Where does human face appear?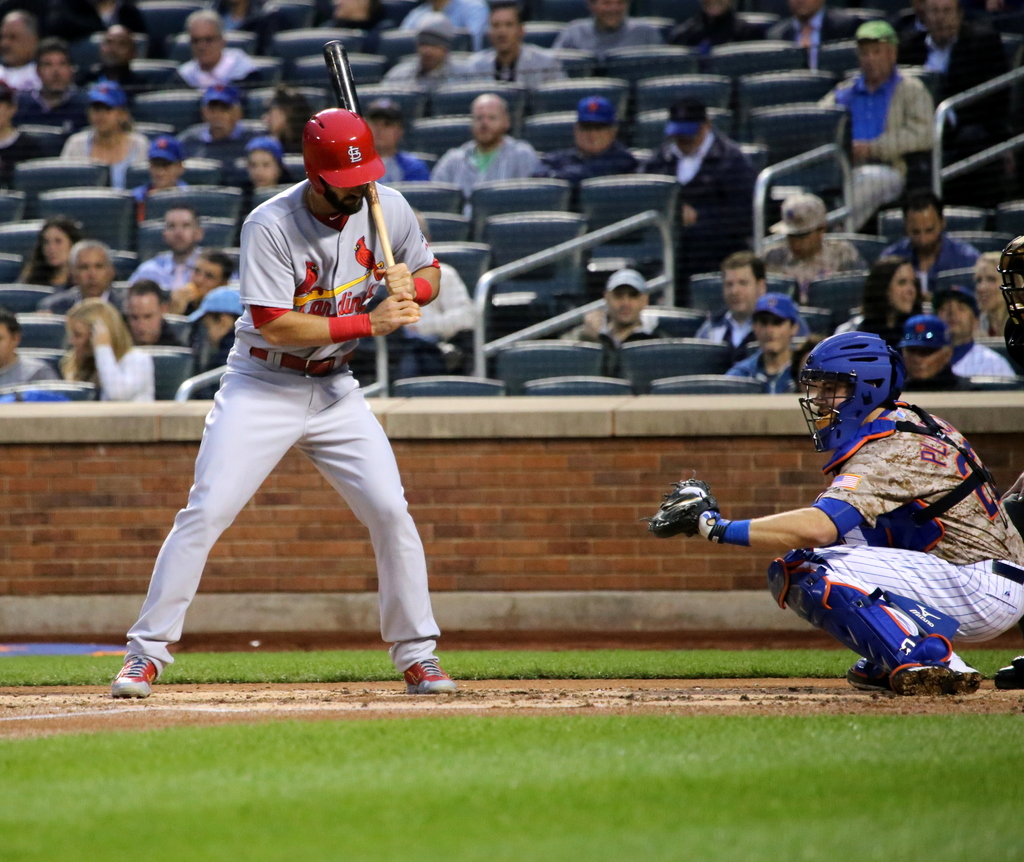
Appears at <bbox>203, 306, 237, 339</bbox>.
